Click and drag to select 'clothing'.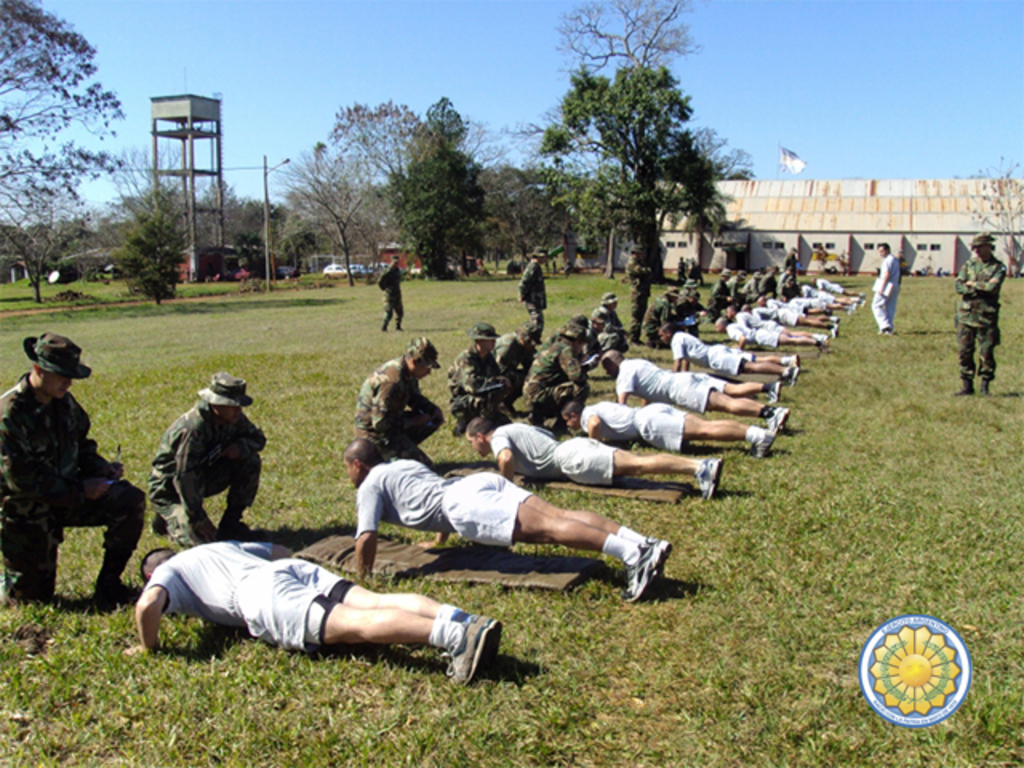
Selection: select_region(518, 264, 549, 326).
